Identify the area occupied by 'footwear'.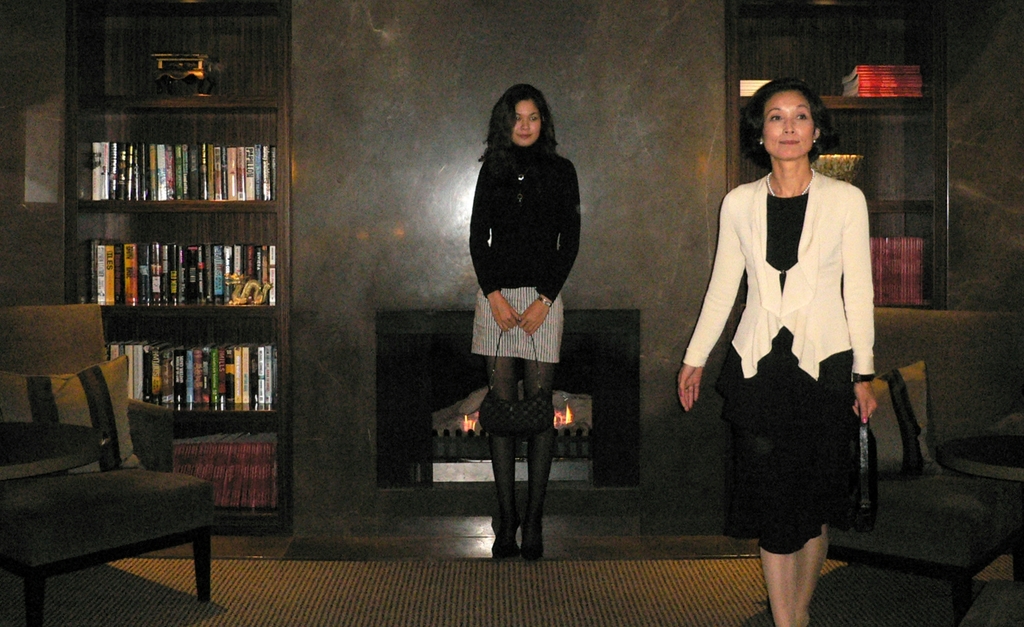
Area: bbox=[525, 434, 561, 562].
